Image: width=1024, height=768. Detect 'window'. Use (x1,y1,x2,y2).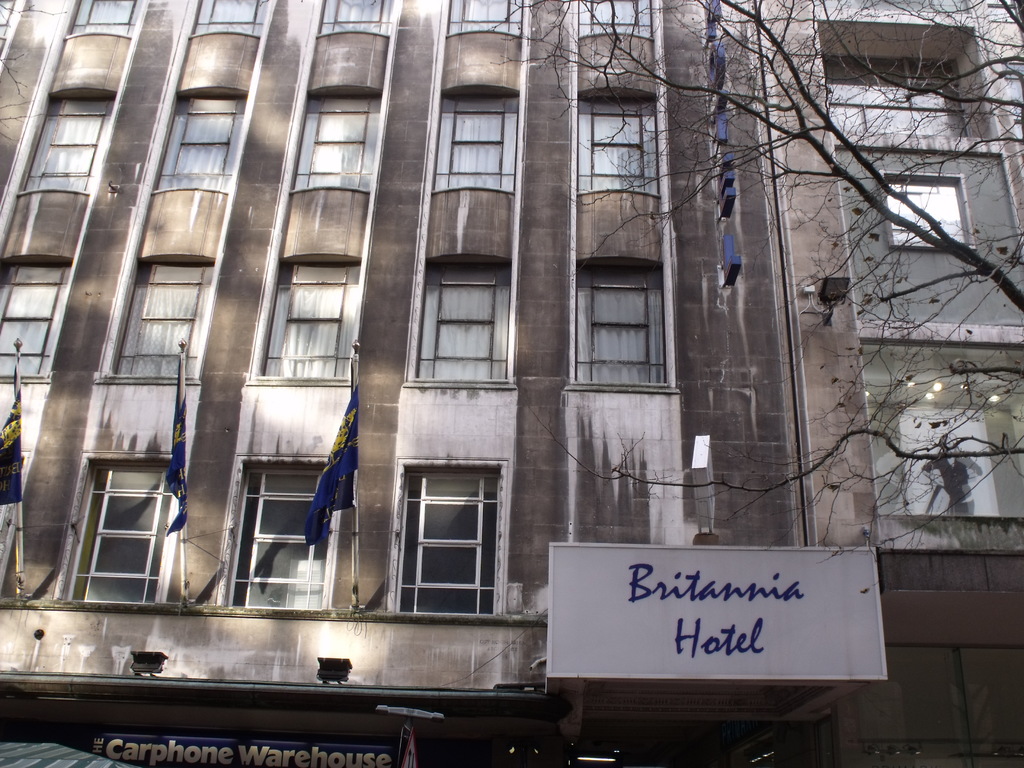
(820,24,999,142).
